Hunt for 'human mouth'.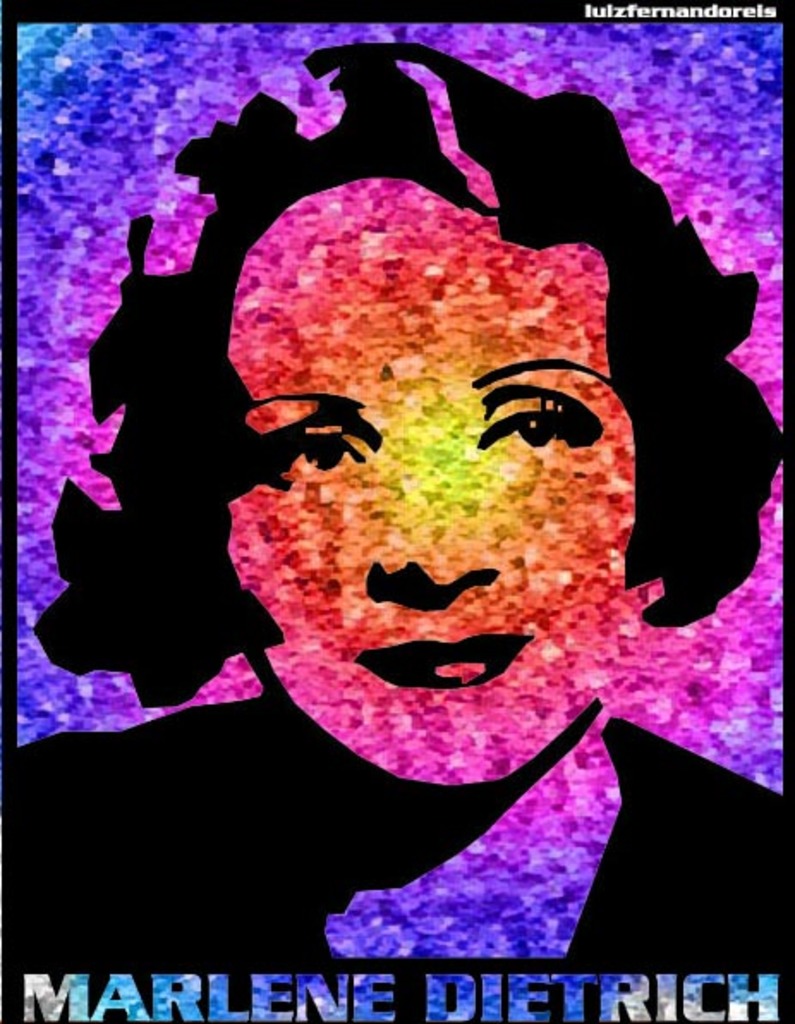
Hunted down at <bbox>349, 624, 541, 698</bbox>.
